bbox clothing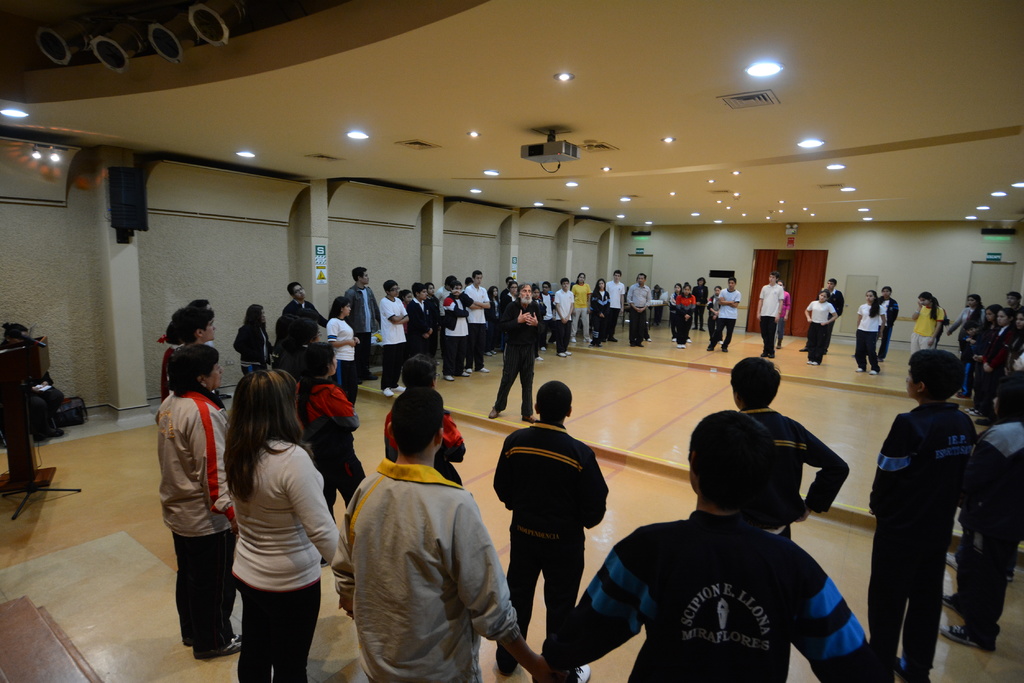
706 294 718 341
